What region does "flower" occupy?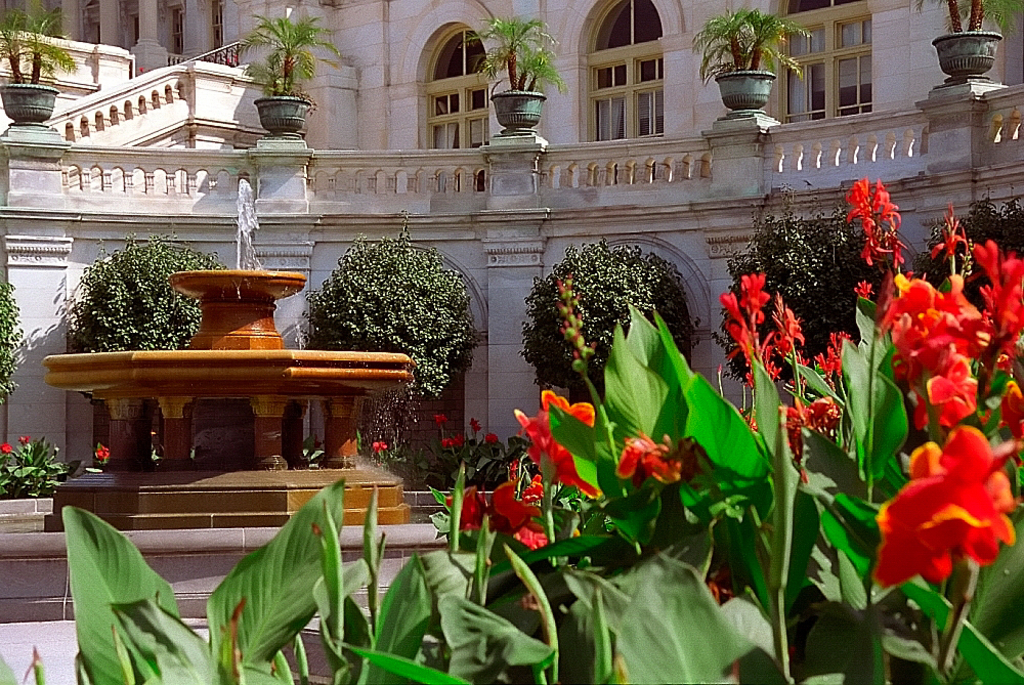
detection(431, 410, 449, 429).
